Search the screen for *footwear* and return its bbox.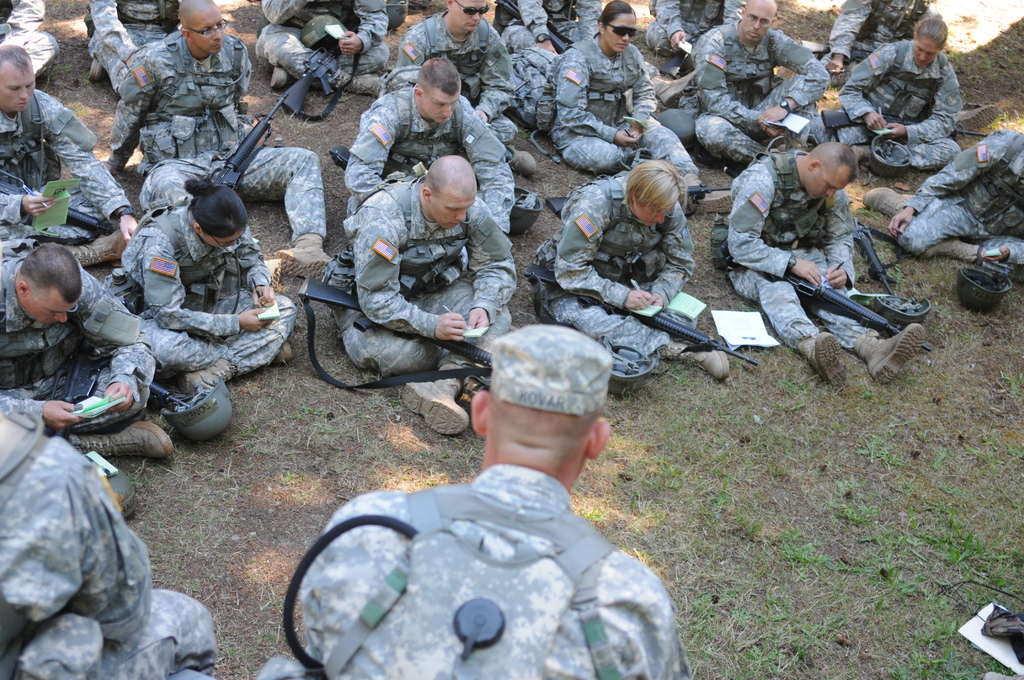
Found: crop(188, 355, 239, 399).
